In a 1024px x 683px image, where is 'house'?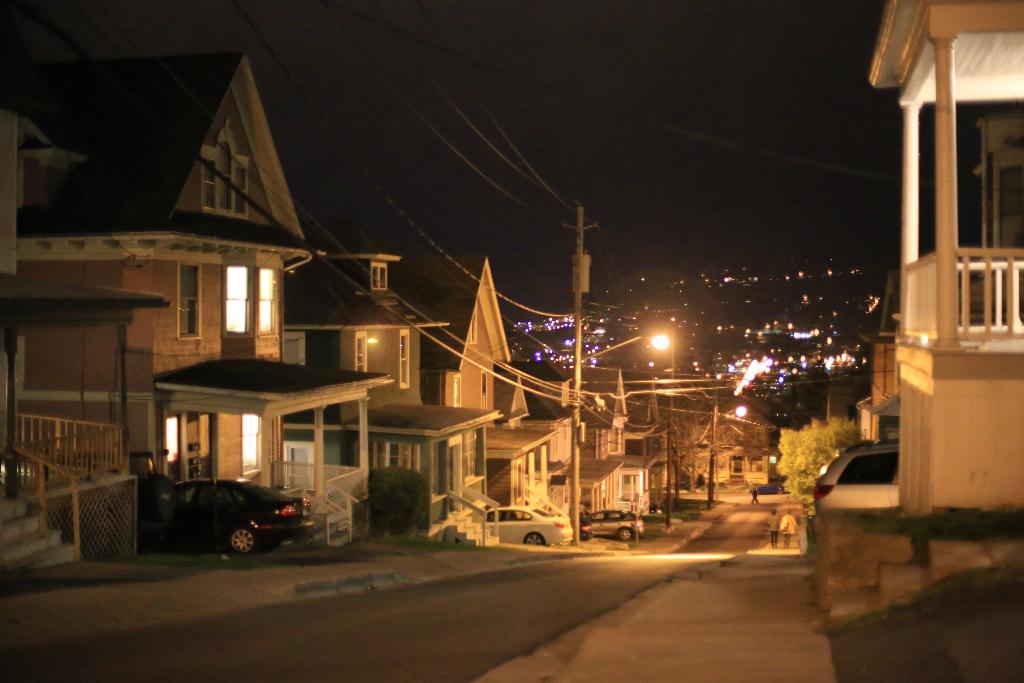
box=[282, 245, 507, 548].
